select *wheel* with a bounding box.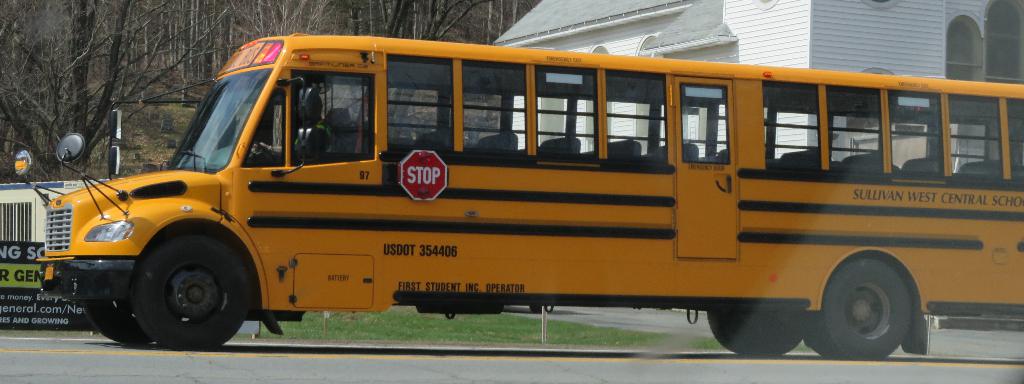
BBox(253, 142, 278, 166).
